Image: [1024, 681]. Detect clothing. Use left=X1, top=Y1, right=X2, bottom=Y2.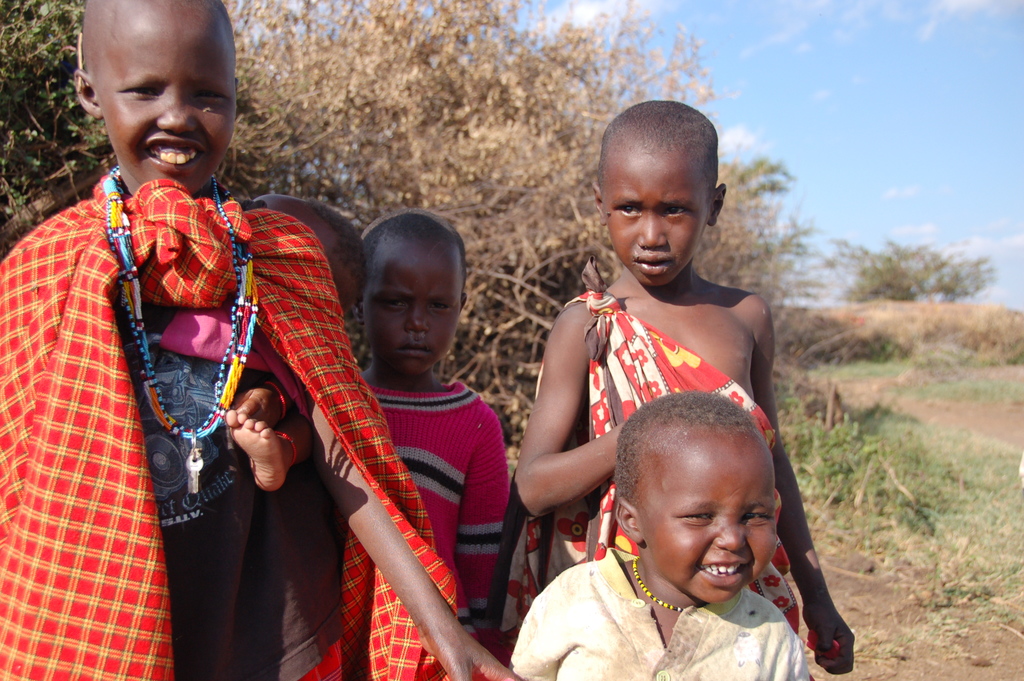
left=0, top=169, right=460, bottom=680.
